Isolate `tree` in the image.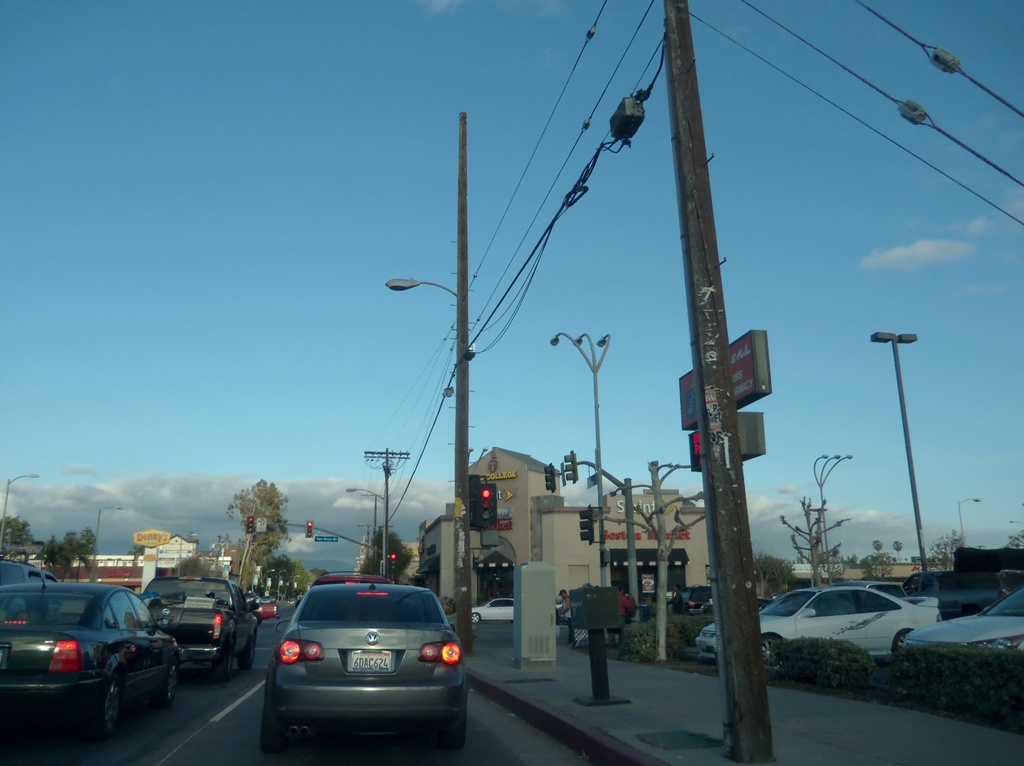
Isolated region: 127,541,148,555.
